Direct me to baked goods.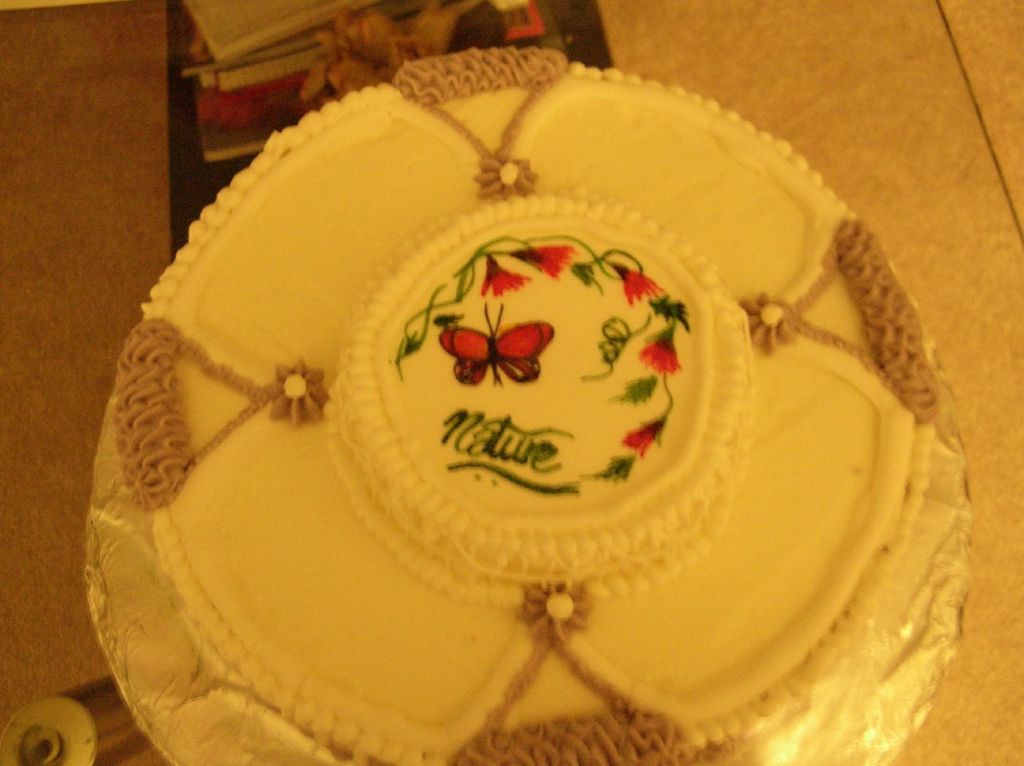
Direction: detection(84, 48, 945, 765).
